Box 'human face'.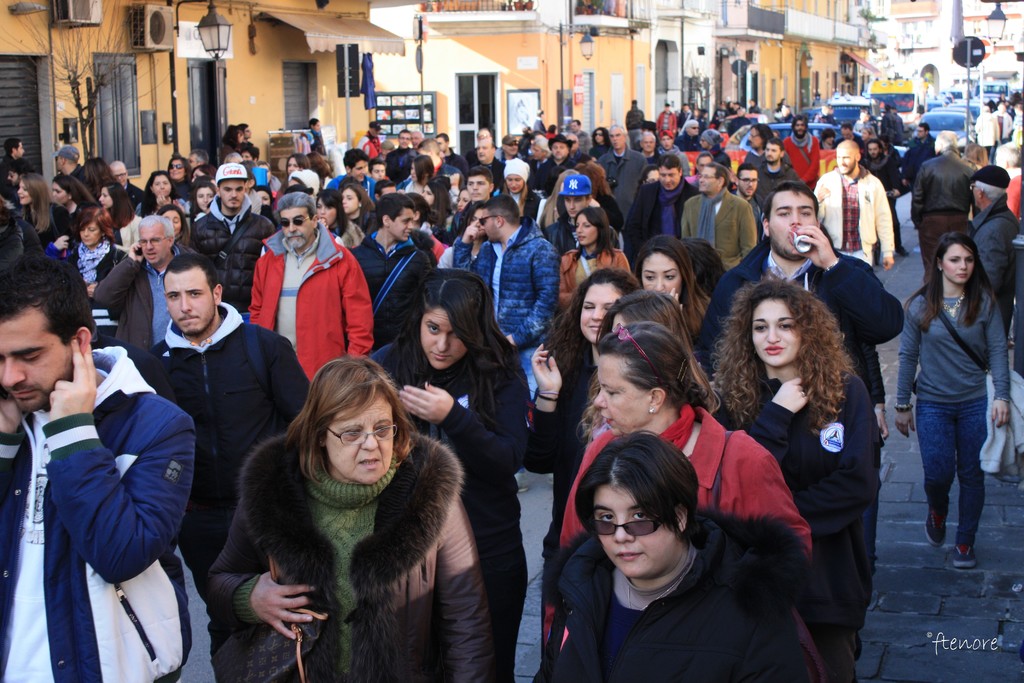
x1=663, y1=169, x2=680, y2=190.
